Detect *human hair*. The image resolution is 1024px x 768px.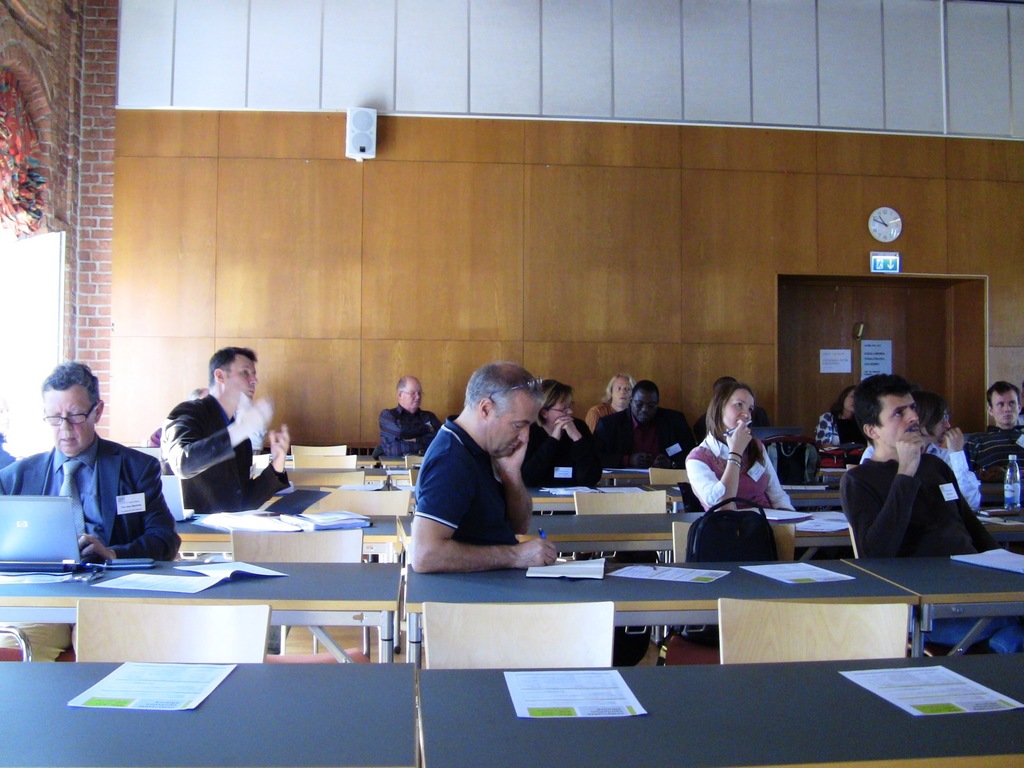
x1=208, y1=346, x2=260, y2=388.
